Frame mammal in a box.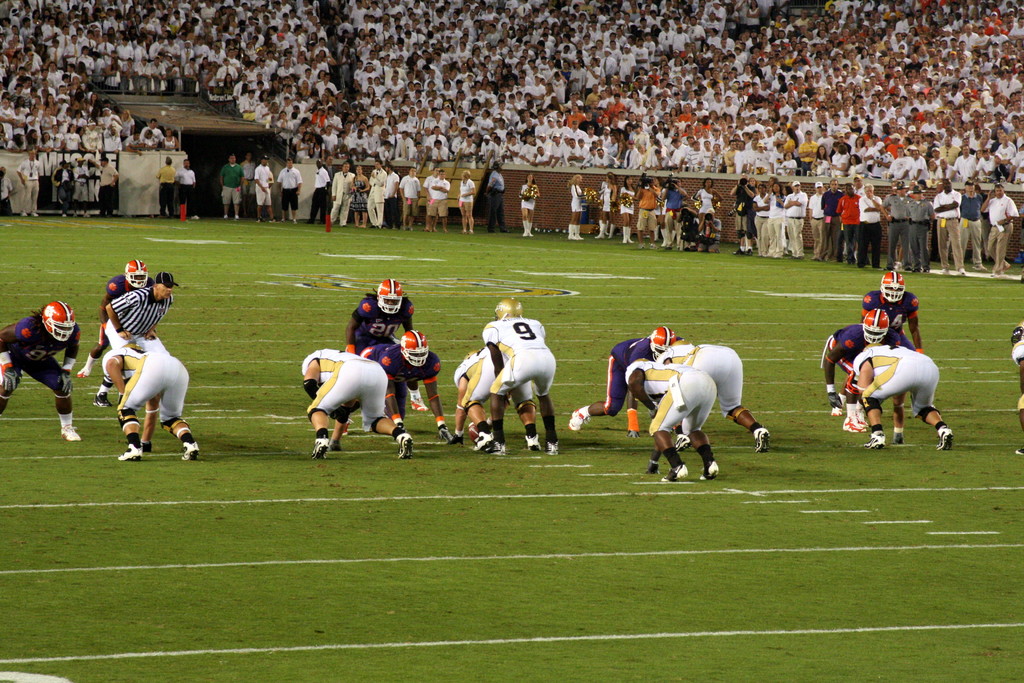
bbox=(824, 310, 904, 434).
